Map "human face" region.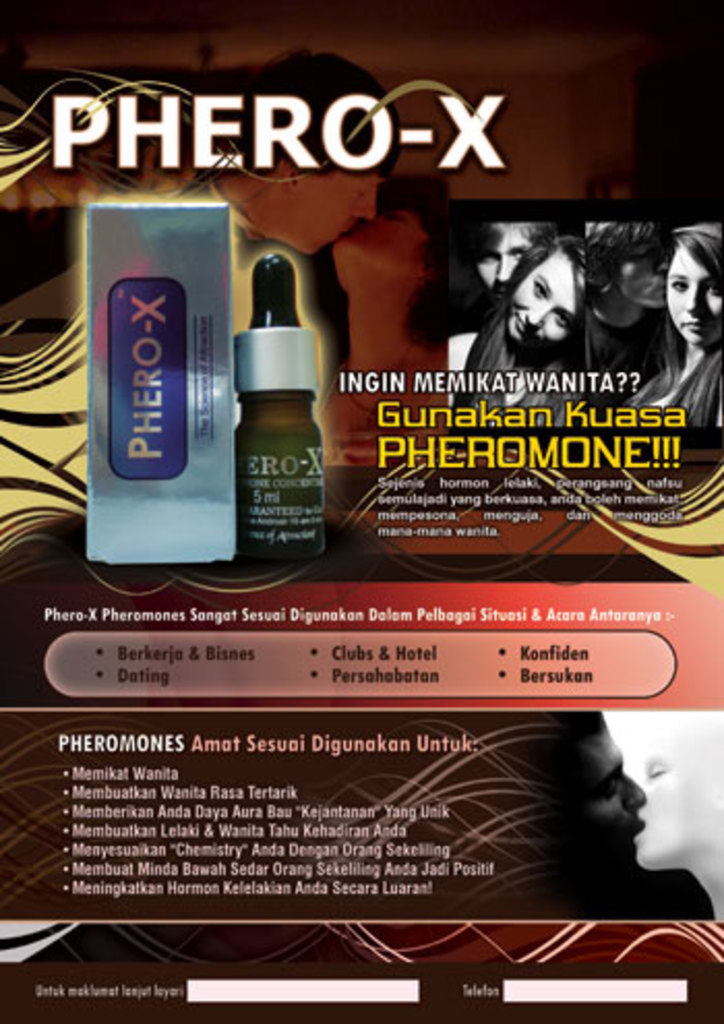
Mapped to BBox(619, 234, 662, 306).
